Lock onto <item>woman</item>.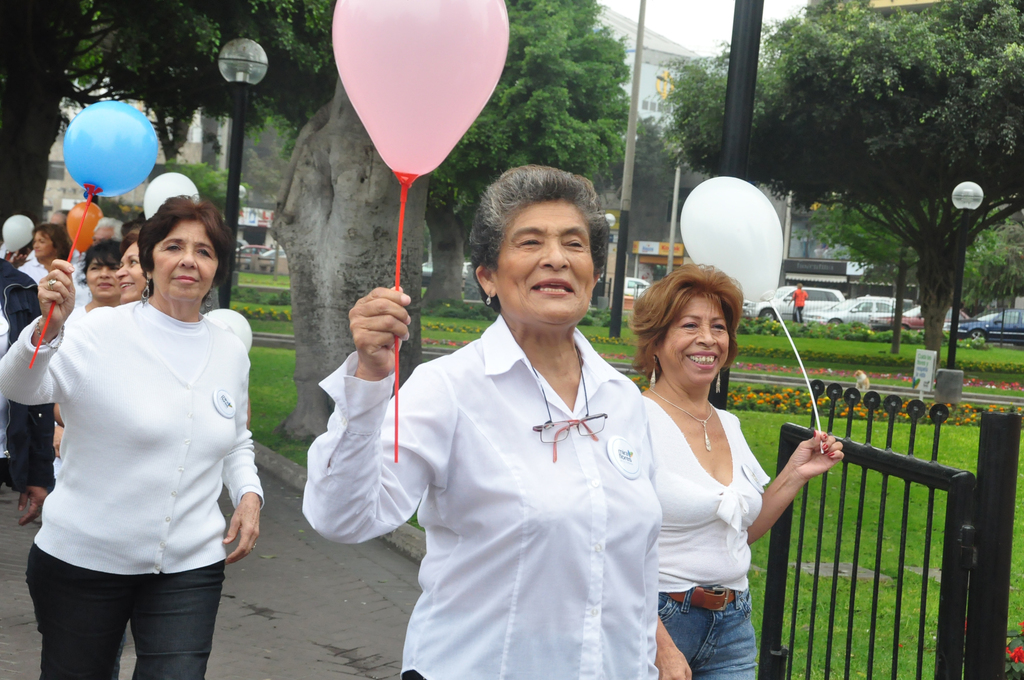
Locked: [x1=0, y1=195, x2=266, y2=679].
